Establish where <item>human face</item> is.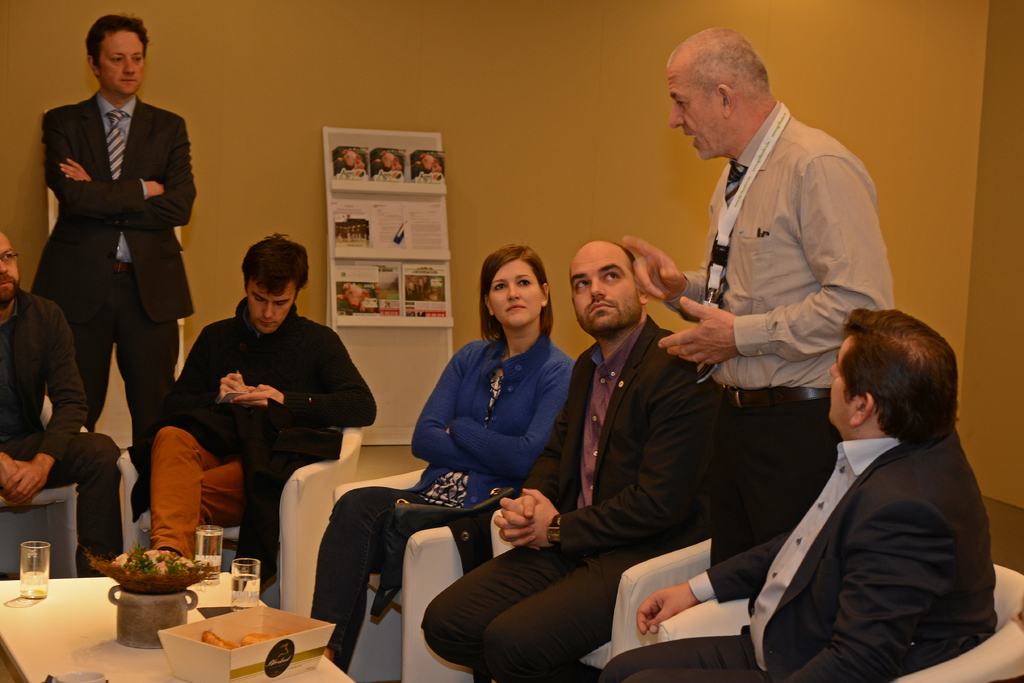
Established at 490/256/538/323.
